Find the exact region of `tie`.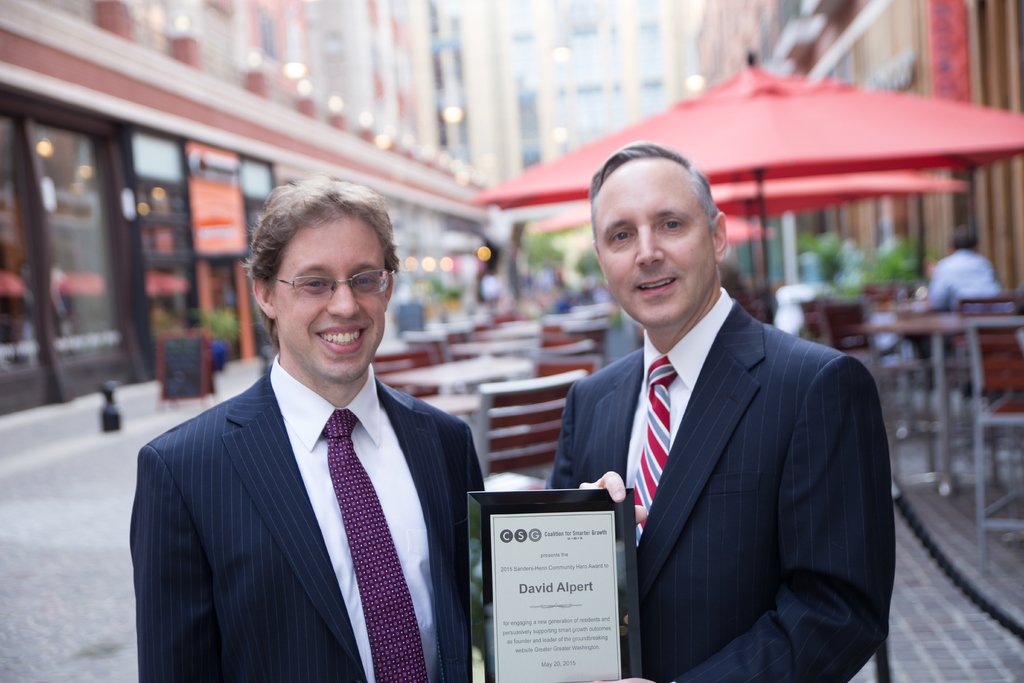
Exact region: (633,355,678,545).
